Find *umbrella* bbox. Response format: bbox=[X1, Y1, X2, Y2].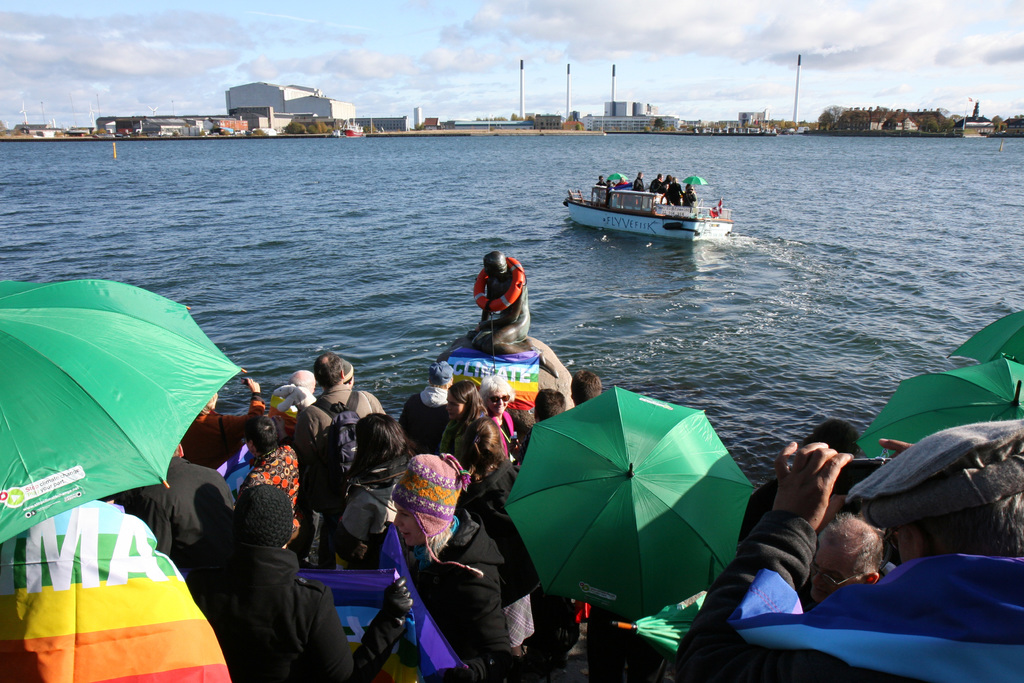
bbox=[0, 278, 248, 543].
